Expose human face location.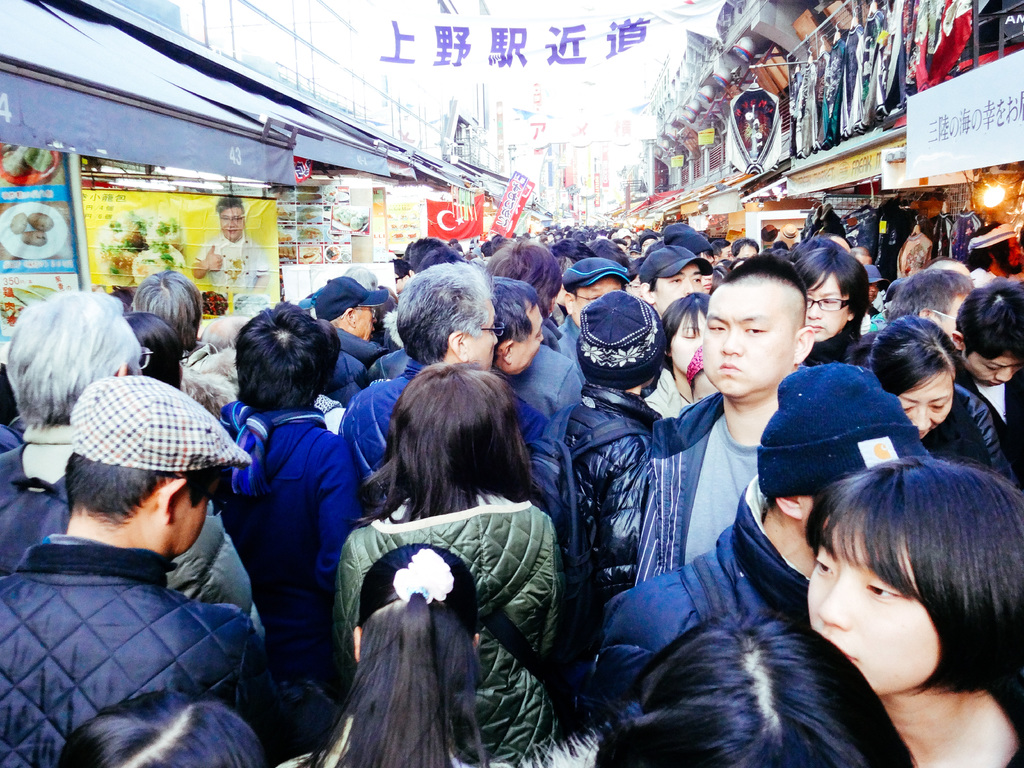
Exposed at x1=515 y1=310 x2=547 y2=376.
